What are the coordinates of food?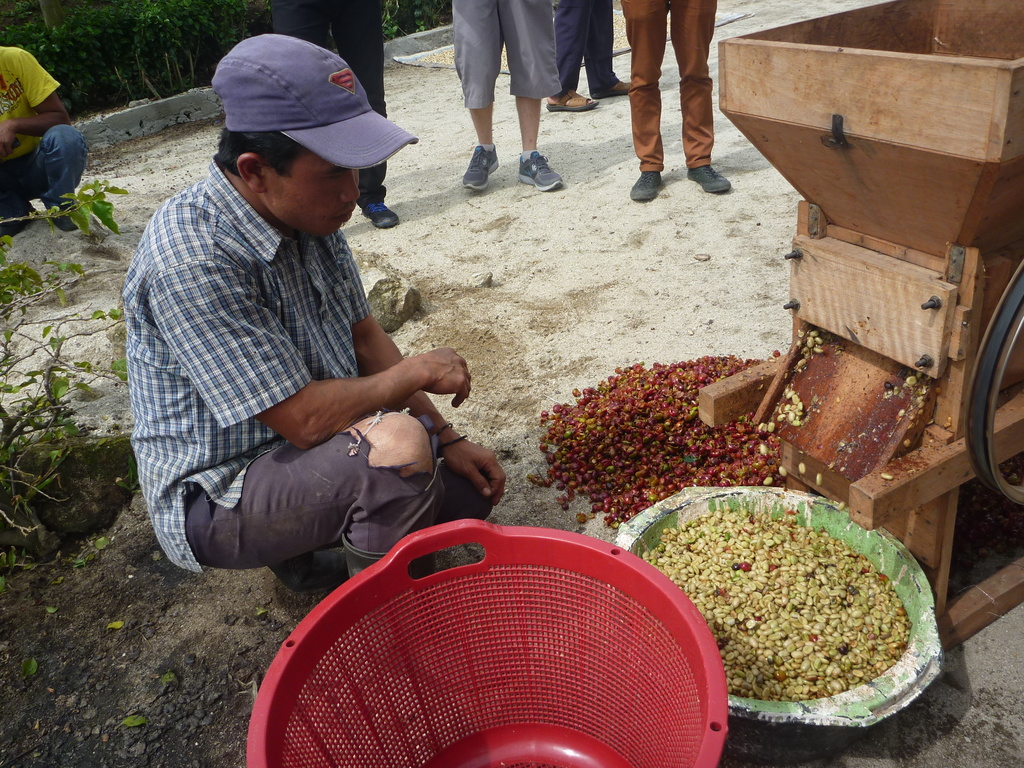
detection(527, 347, 786, 533).
